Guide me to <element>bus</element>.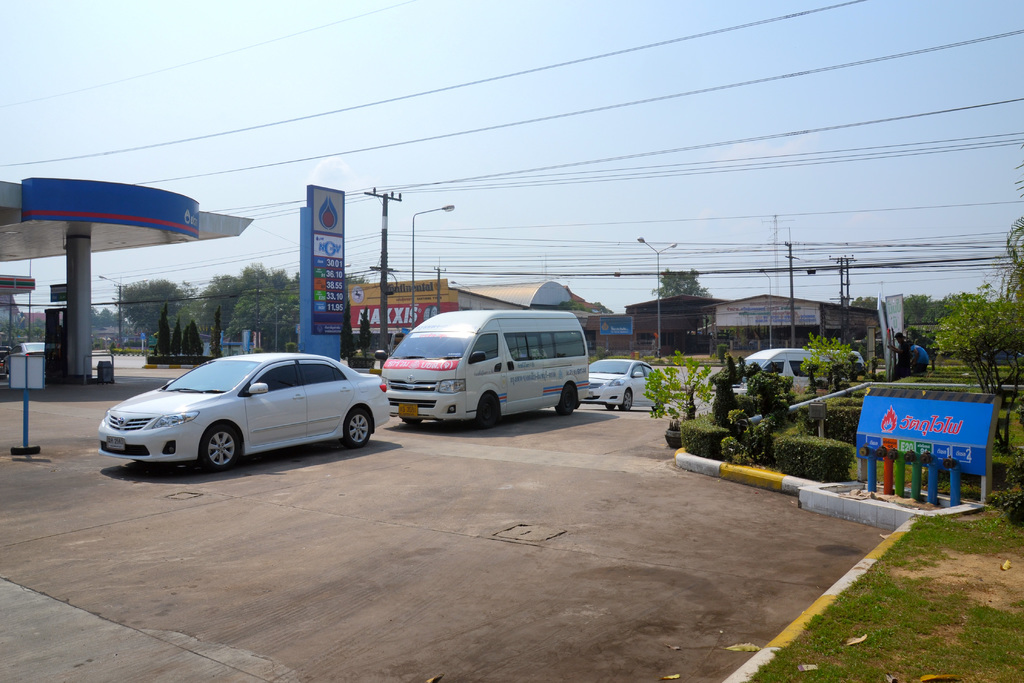
Guidance: (381, 307, 590, 429).
